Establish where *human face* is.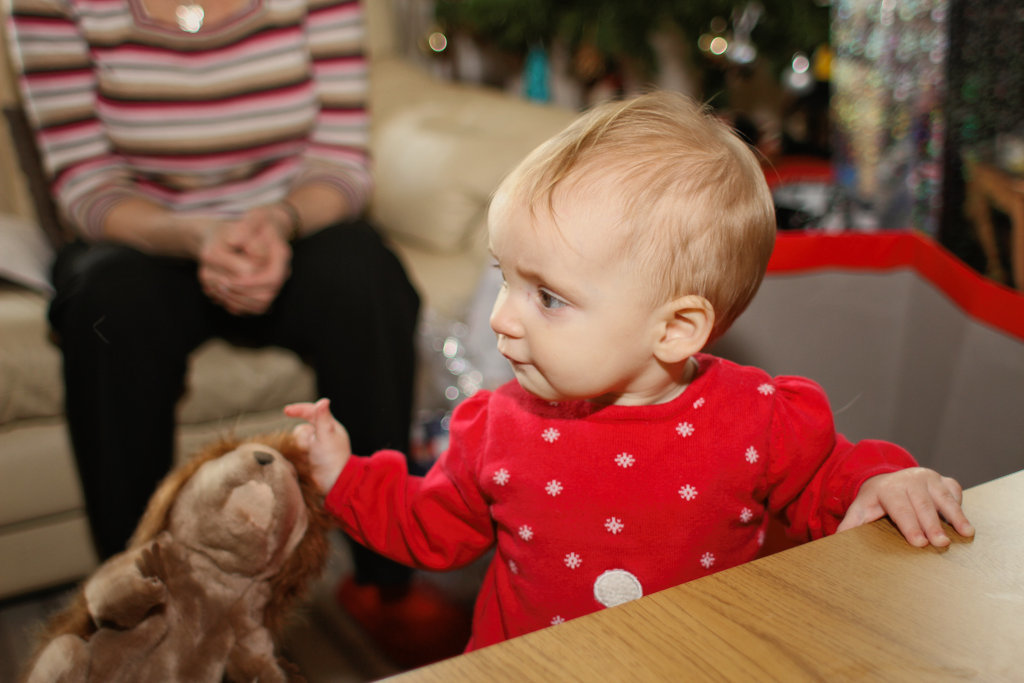
Established at {"x1": 487, "y1": 195, "x2": 653, "y2": 401}.
